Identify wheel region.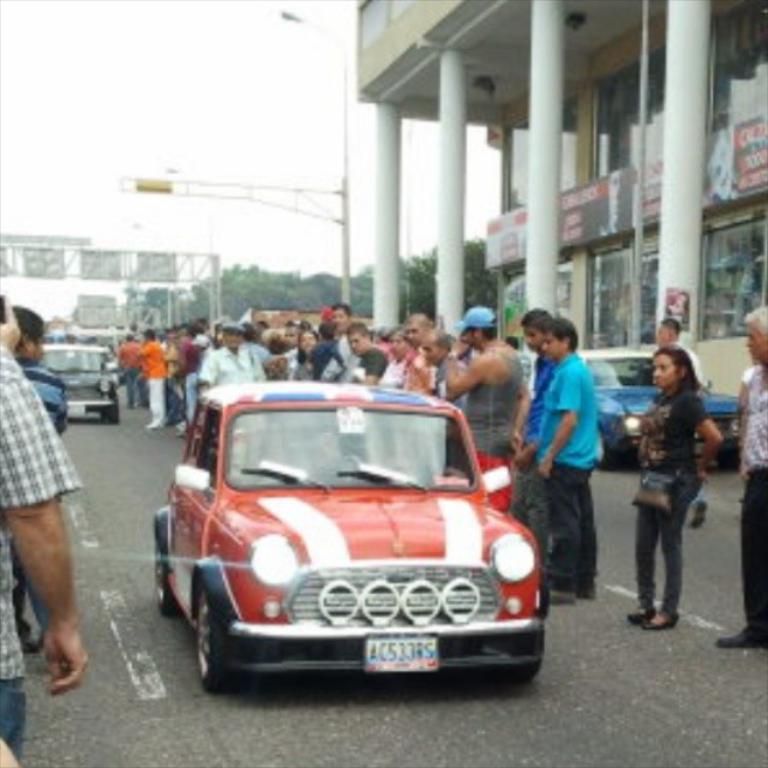
Region: select_region(108, 408, 120, 426).
